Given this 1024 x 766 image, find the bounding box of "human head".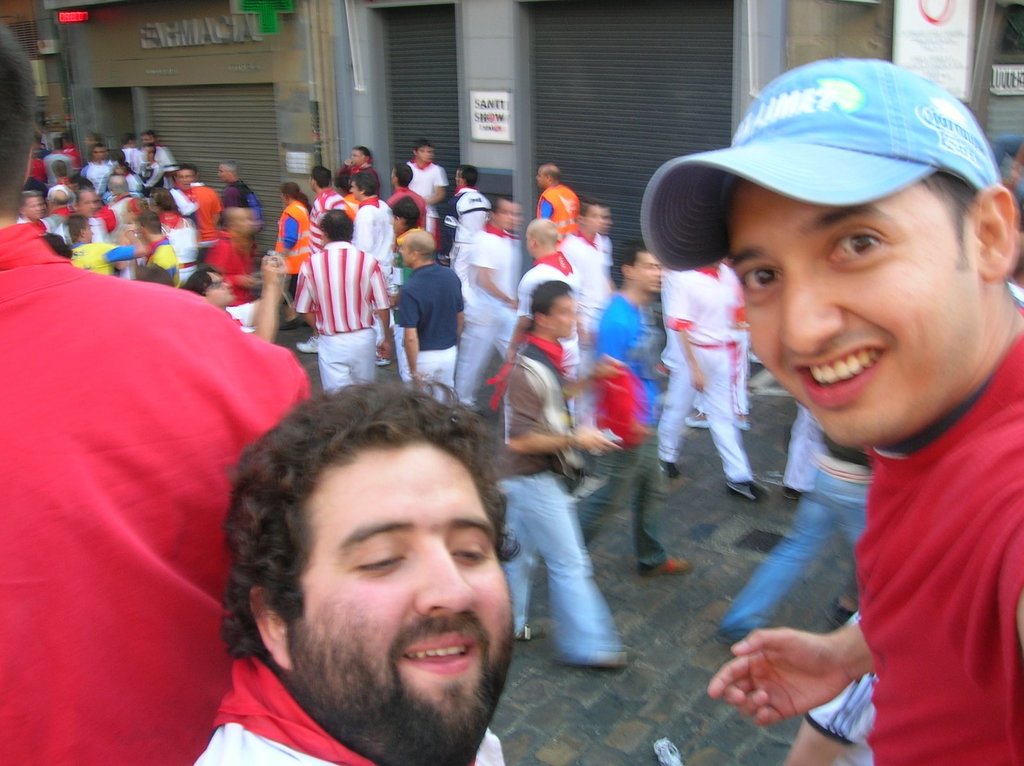
box=[319, 207, 356, 246].
